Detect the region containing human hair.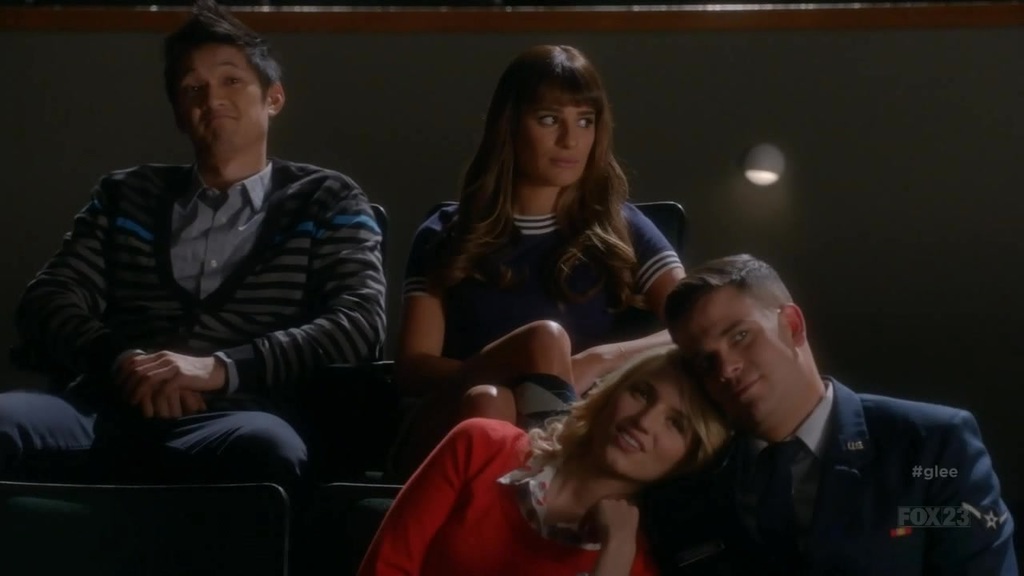
(left=440, top=42, right=643, bottom=315).
